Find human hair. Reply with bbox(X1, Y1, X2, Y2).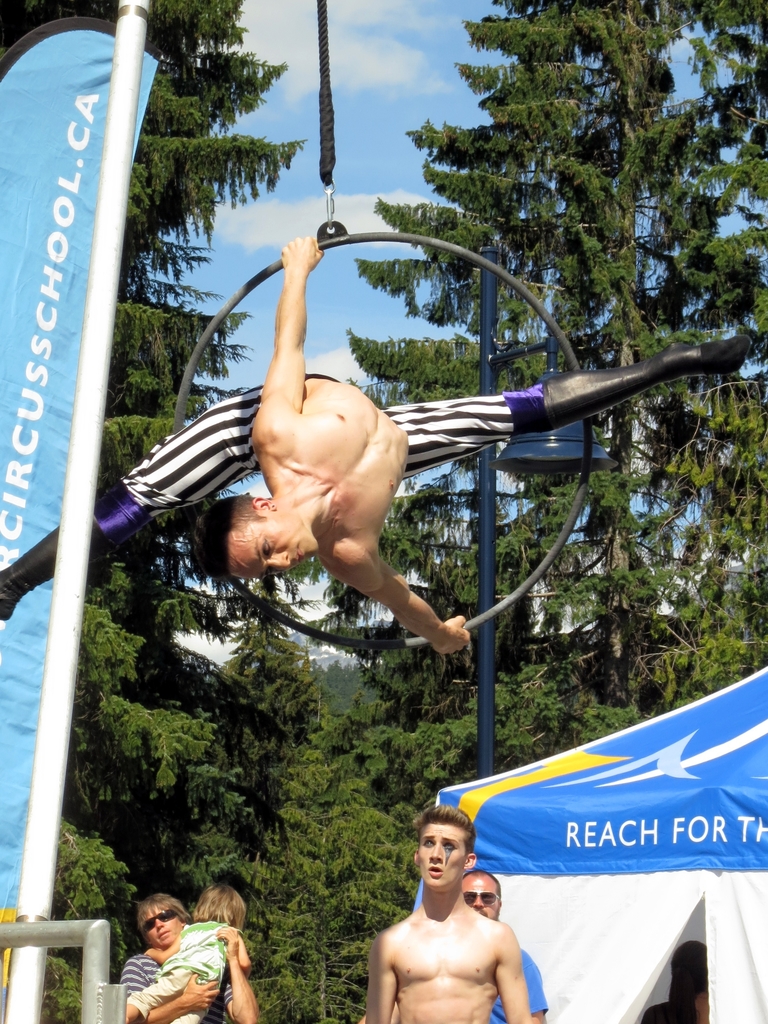
bbox(191, 886, 243, 931).
